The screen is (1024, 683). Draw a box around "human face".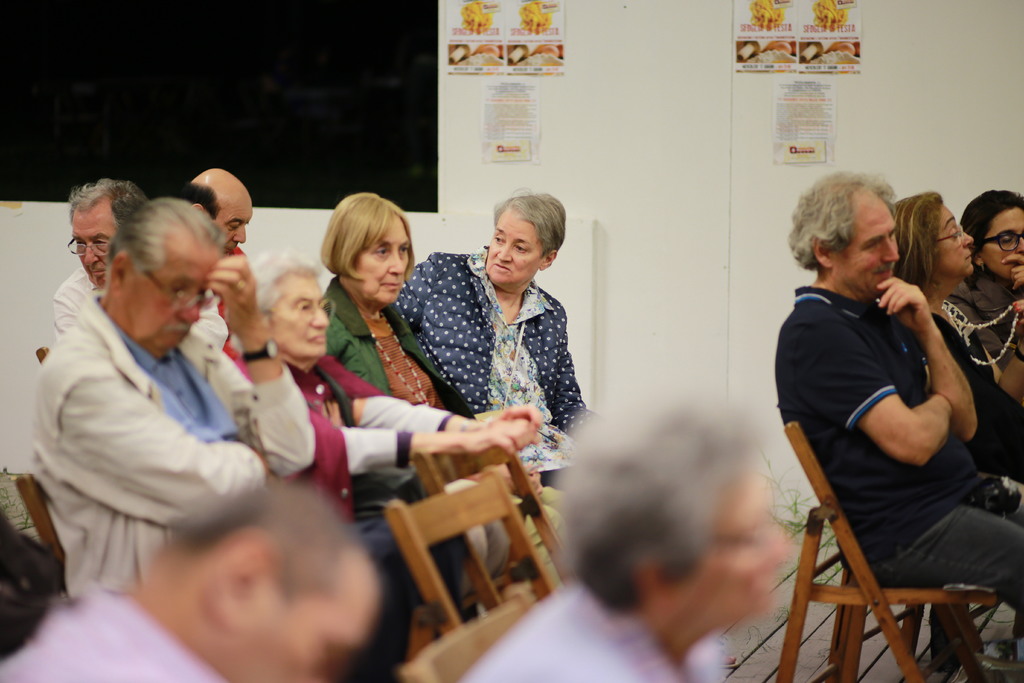
[125, 243, 224, 354].
